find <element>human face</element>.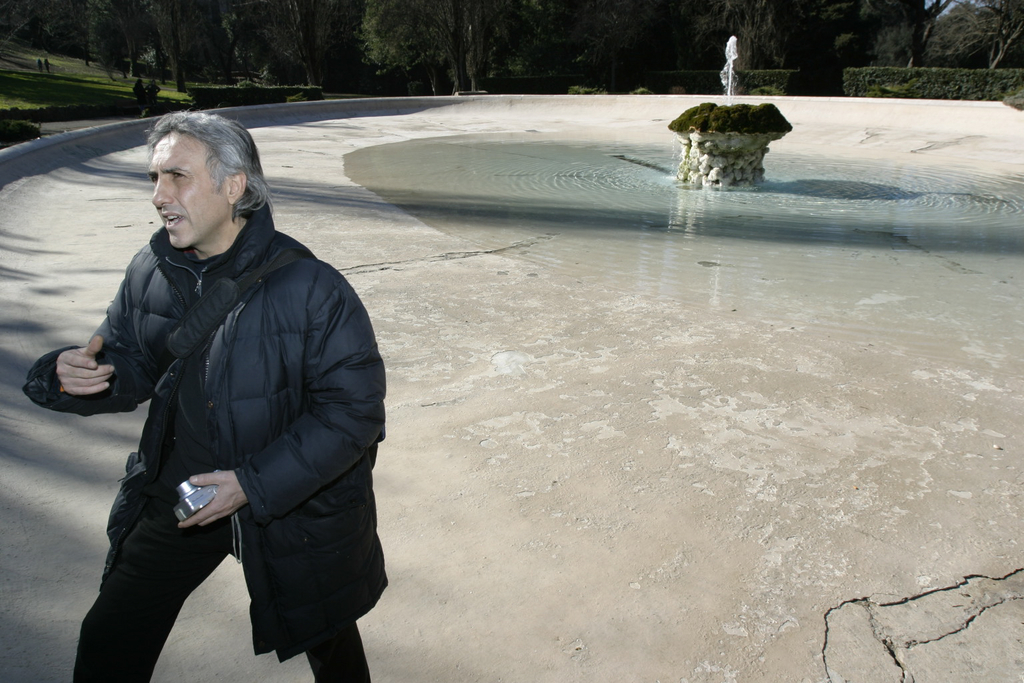
Rect(150, 135, 227, 249).
